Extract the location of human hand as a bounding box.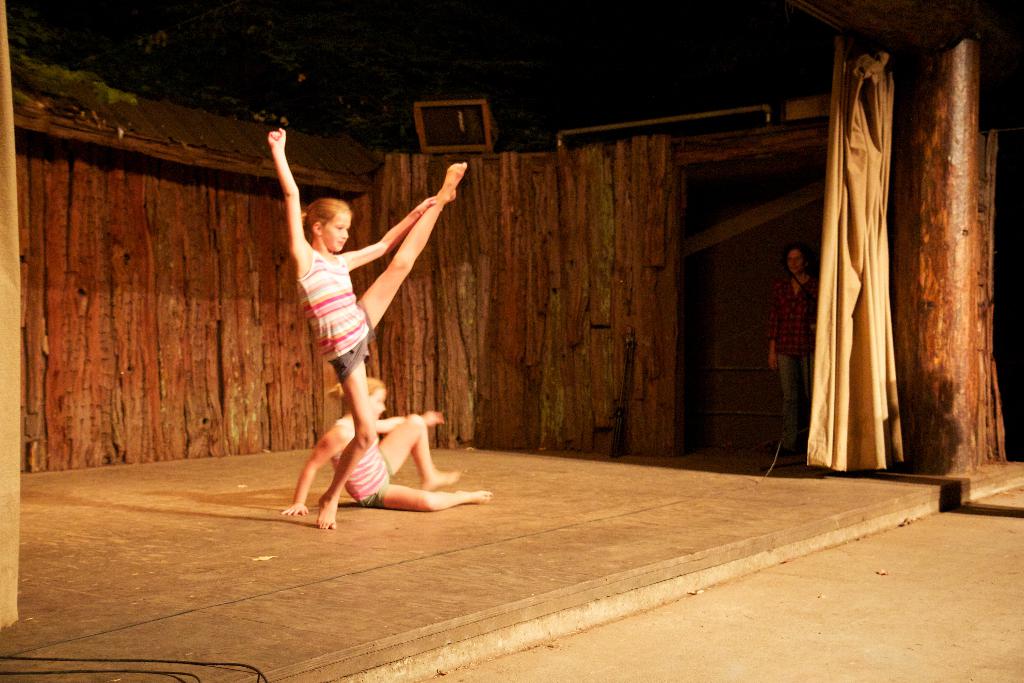
select_region(424, 409, 445, 428).
